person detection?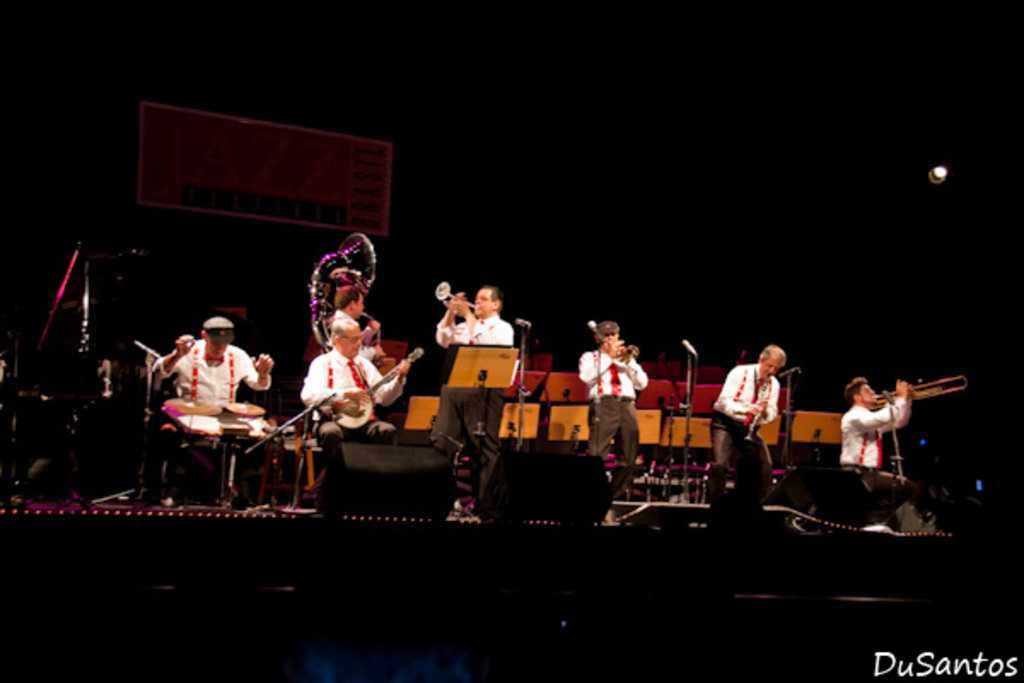
crop(575, 312, 650, 519)
